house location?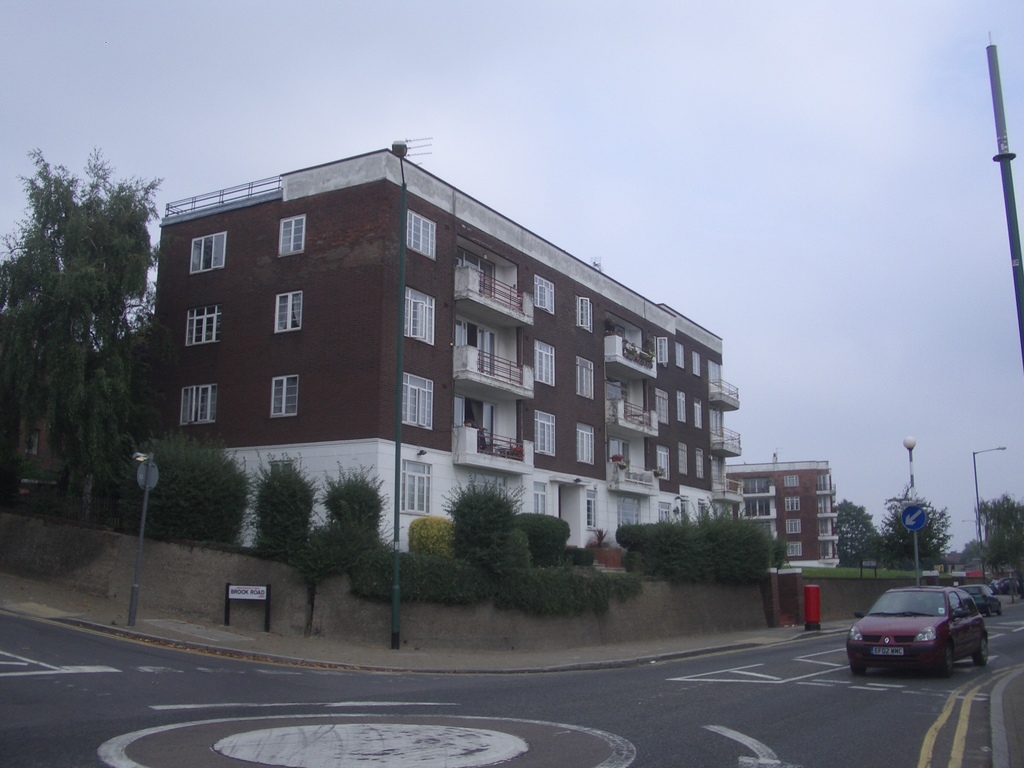
{"left": 170, "top": 168, "right": 711, "bottom": 618}
